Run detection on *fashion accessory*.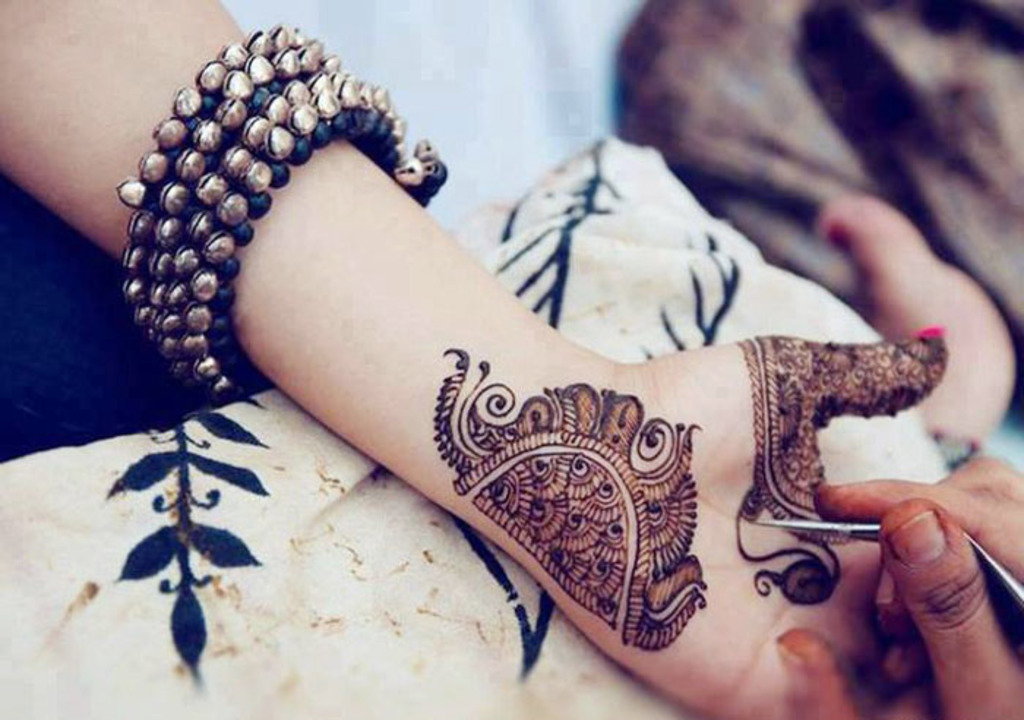
Result: box(110, 26, 448, 402).
